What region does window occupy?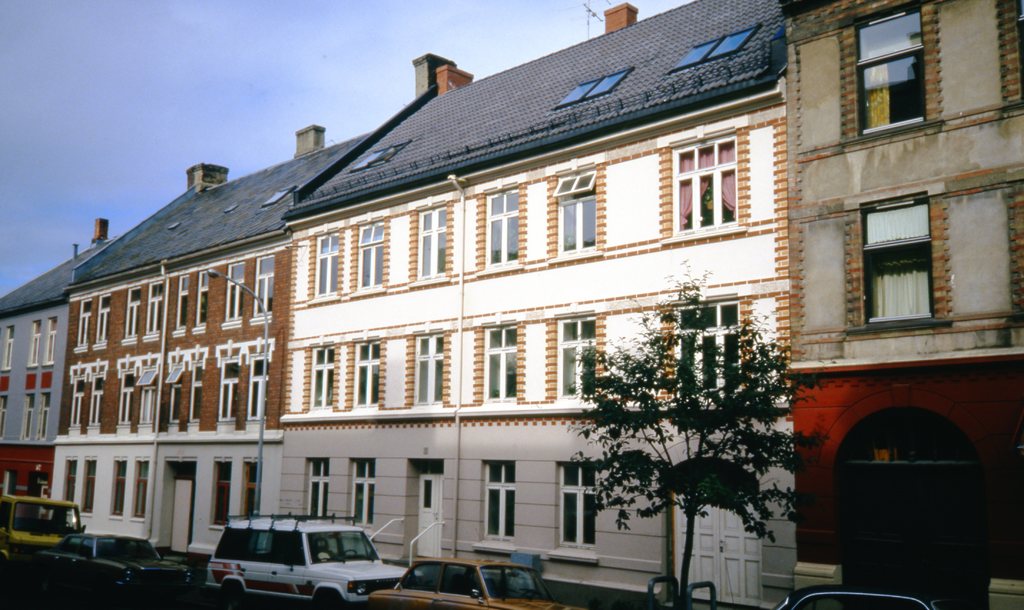
240,462,262,520.
